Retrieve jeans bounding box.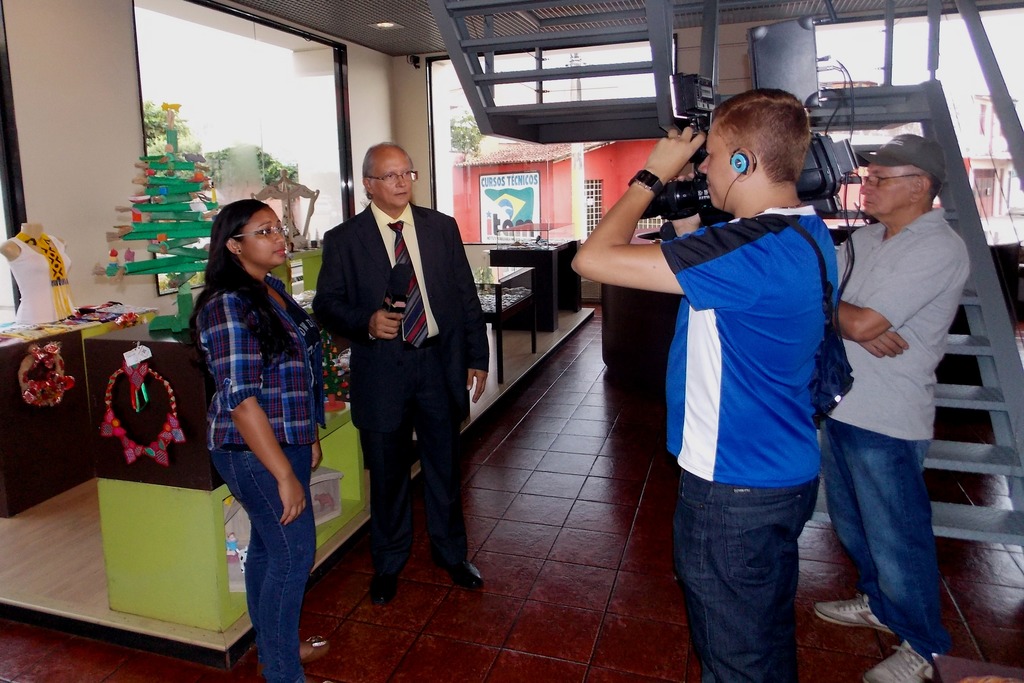
Bounding box: <box>673,468,819,682</box>.
